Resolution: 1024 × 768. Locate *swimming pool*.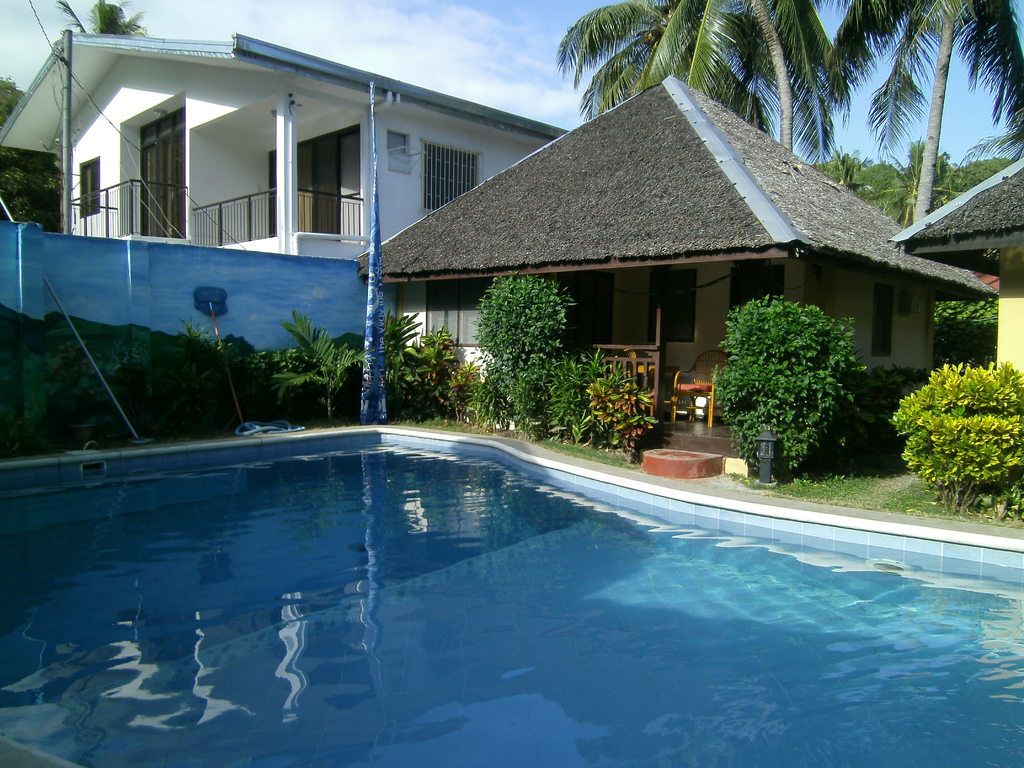
x1=0, y1=438, x2=995, y2=743.
